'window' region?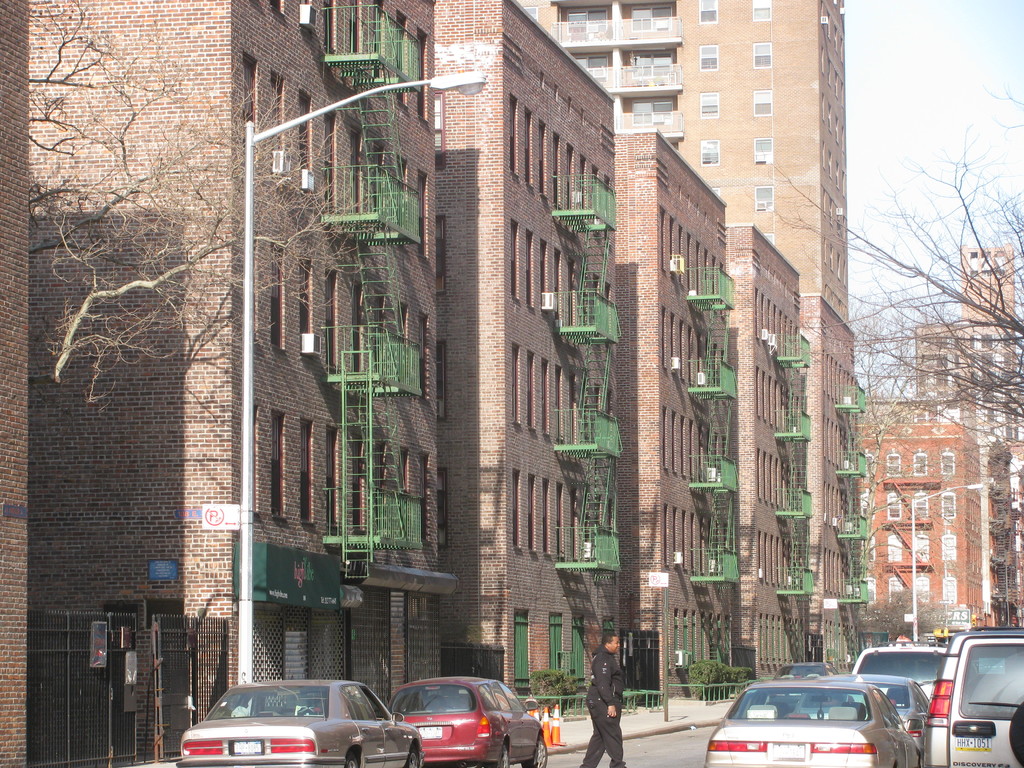
bbox(756, 42, 773, 69)
